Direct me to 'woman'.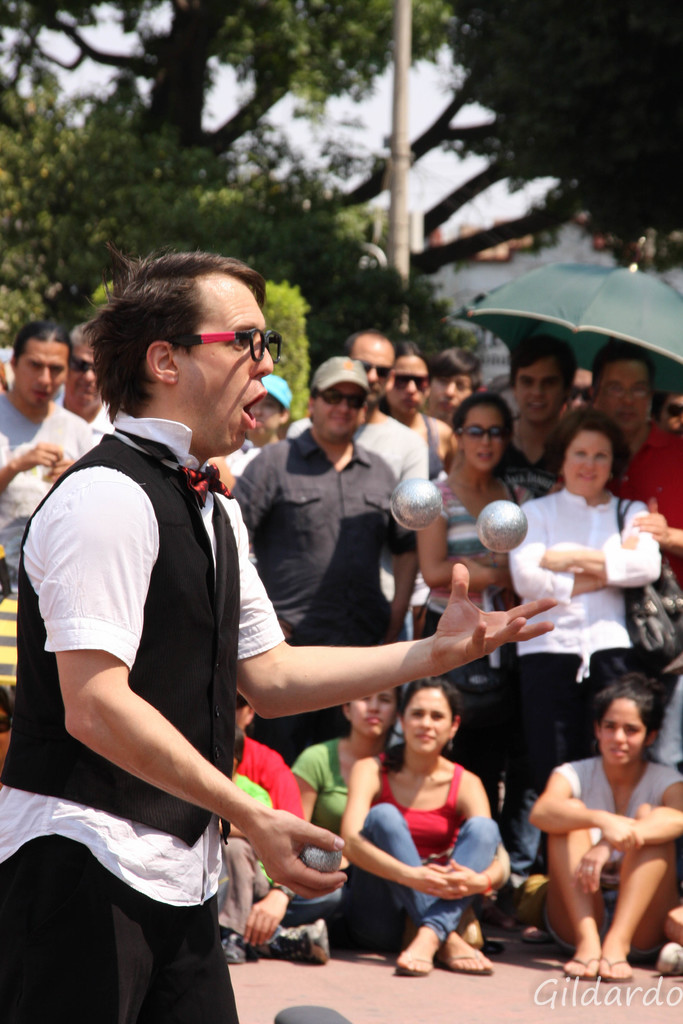
Direction: select_region(415, 392, 534, 690).
